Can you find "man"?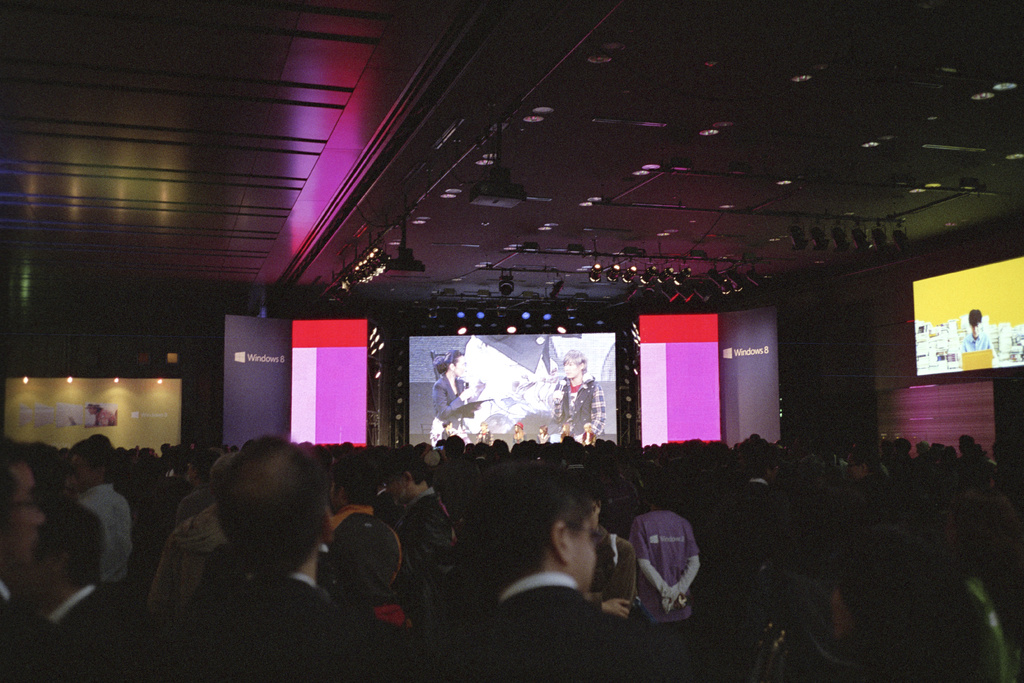
Yes, bounding box: l=627, t=500, r=700, b=625.
